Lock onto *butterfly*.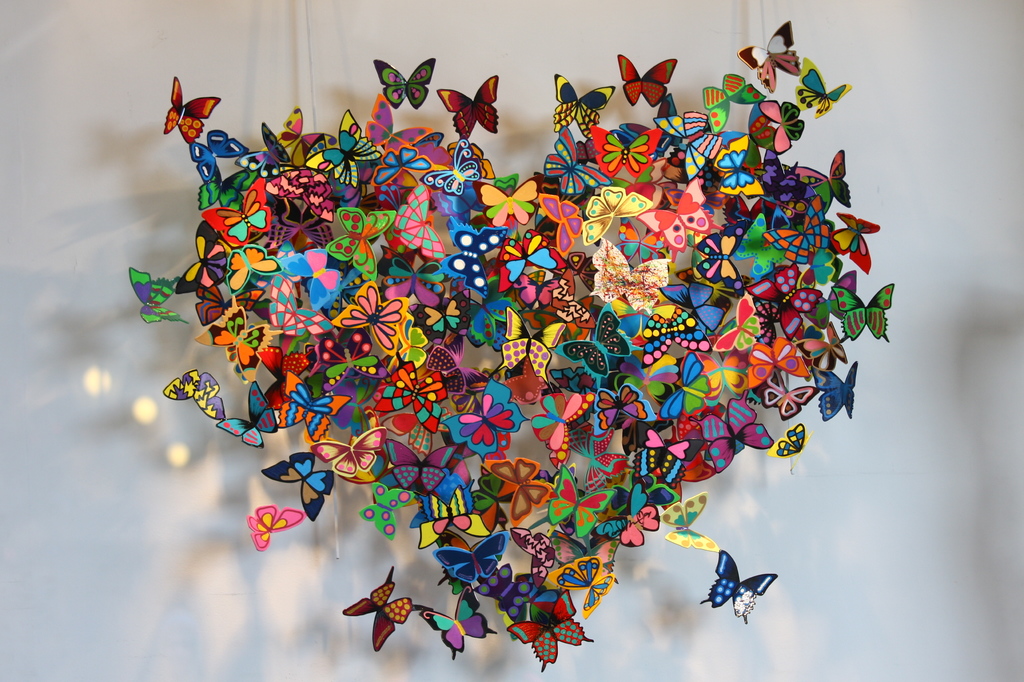
Locked: {"x1": 434, "y1": 528, "x2": 507, "y2": 587}.
